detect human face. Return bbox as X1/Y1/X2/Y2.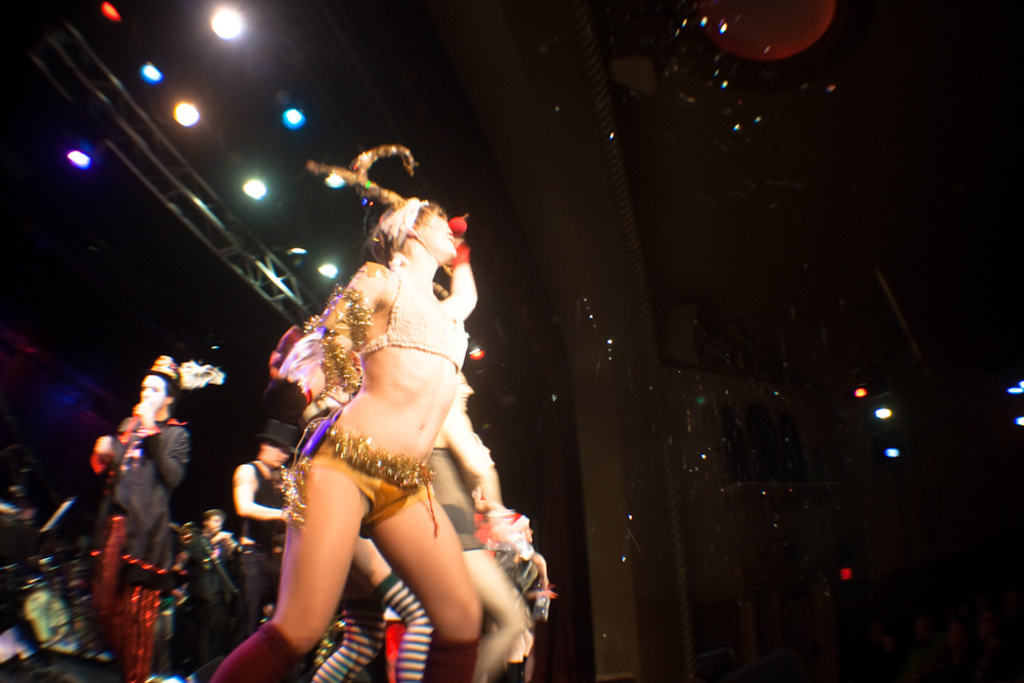
140/376/167/411.
